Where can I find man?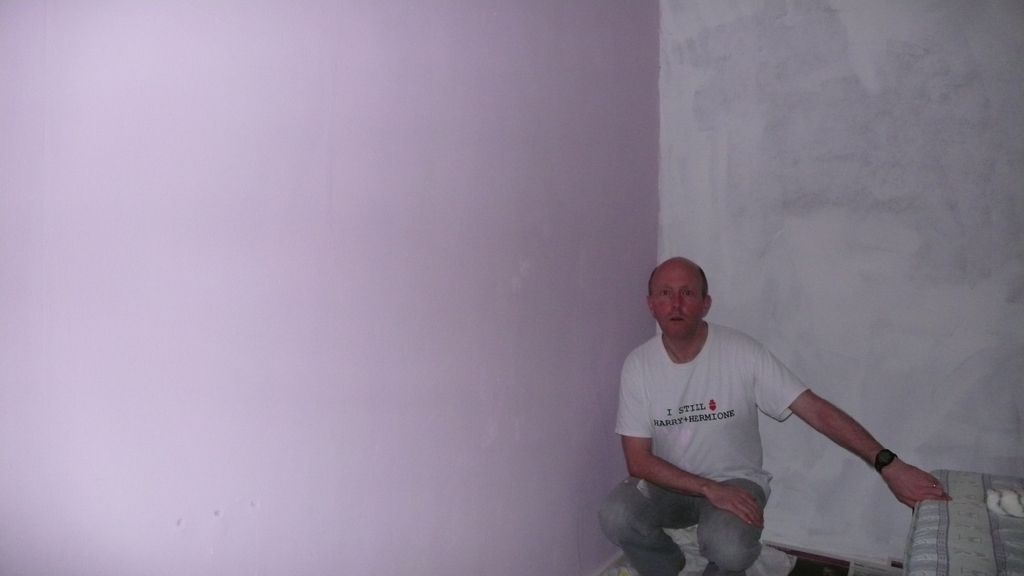
You can find it at 595 251 957 575.
